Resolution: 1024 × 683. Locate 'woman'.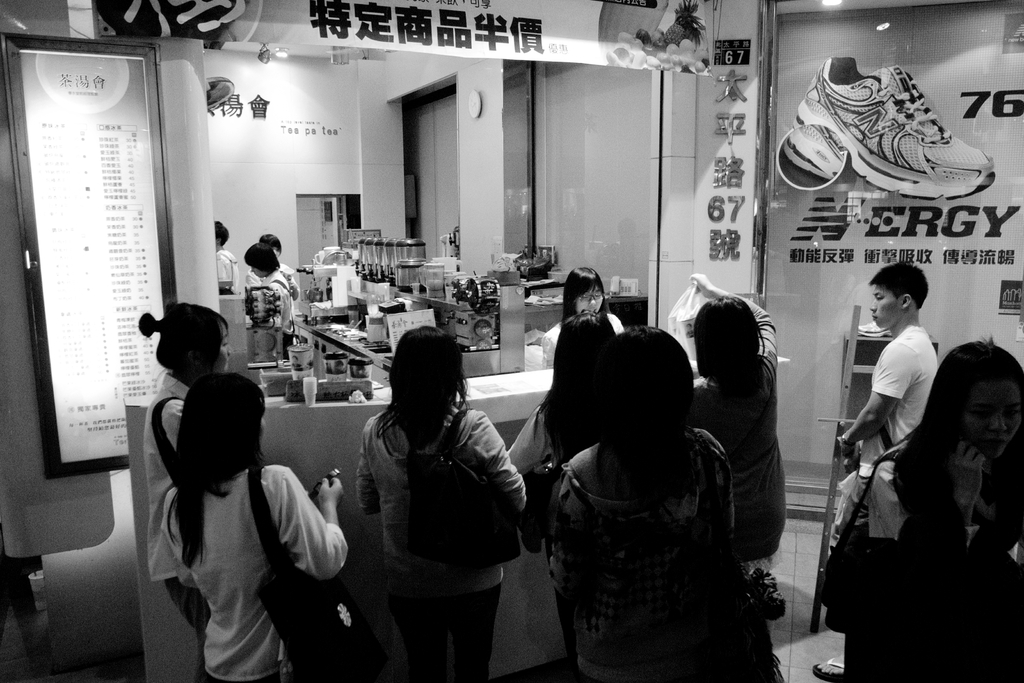
[243,243,300,334].
